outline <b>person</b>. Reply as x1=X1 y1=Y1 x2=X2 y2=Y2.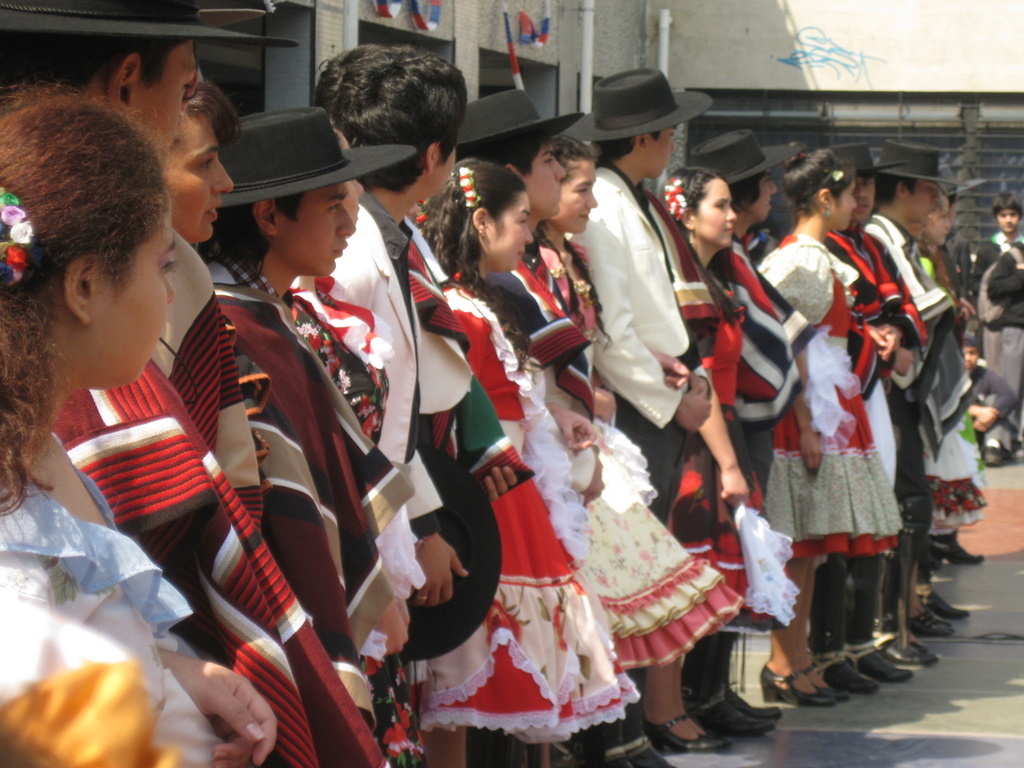
x1=490 y1=74 x2=589 y2=515.
